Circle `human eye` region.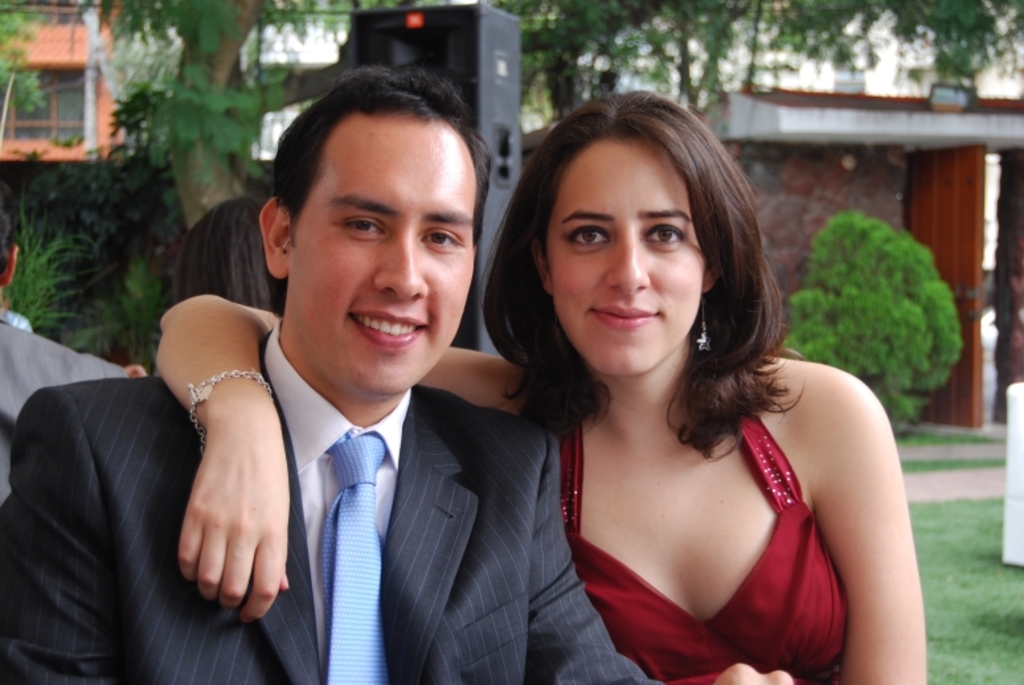
Region: bbox=[335, 210, 389, 241].
